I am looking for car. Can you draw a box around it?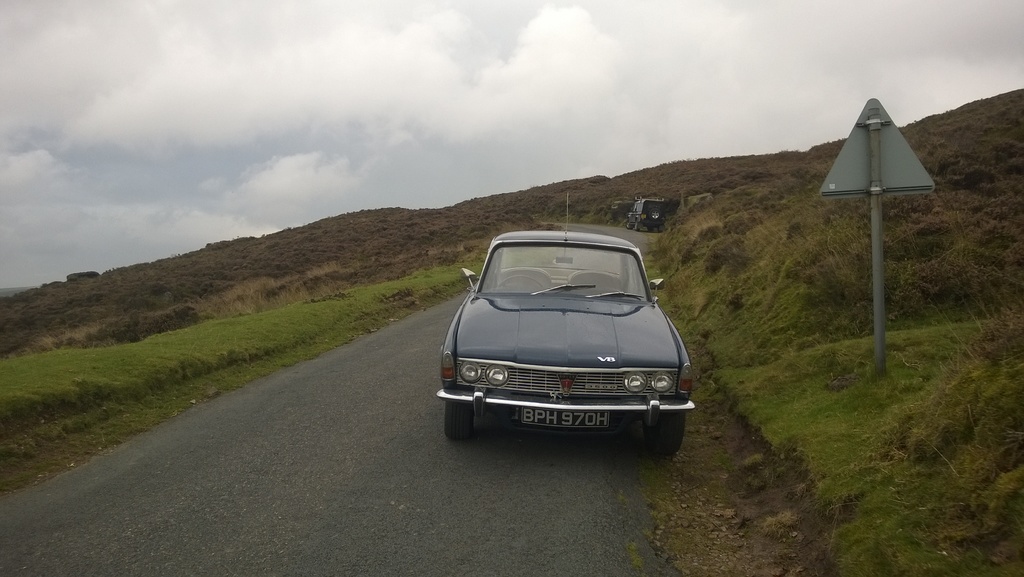
Sure, the bounding box is {"left": 439, "top": 192, "right": 696, "bottom": 455}.
